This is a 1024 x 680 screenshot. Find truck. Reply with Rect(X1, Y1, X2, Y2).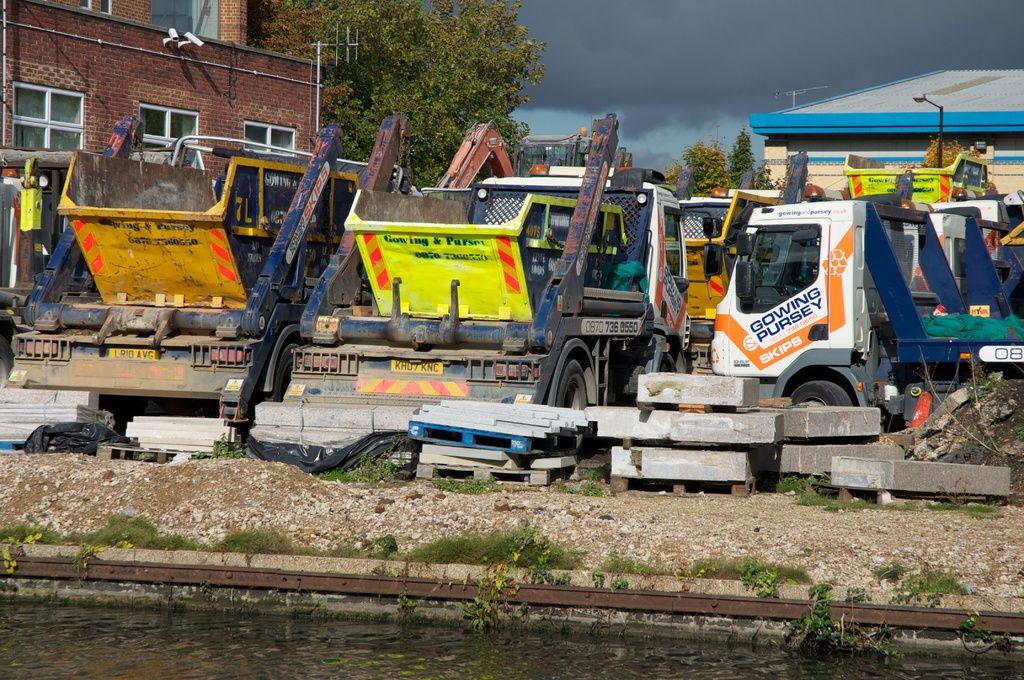
Rect(705, 191, 1023, 425).
